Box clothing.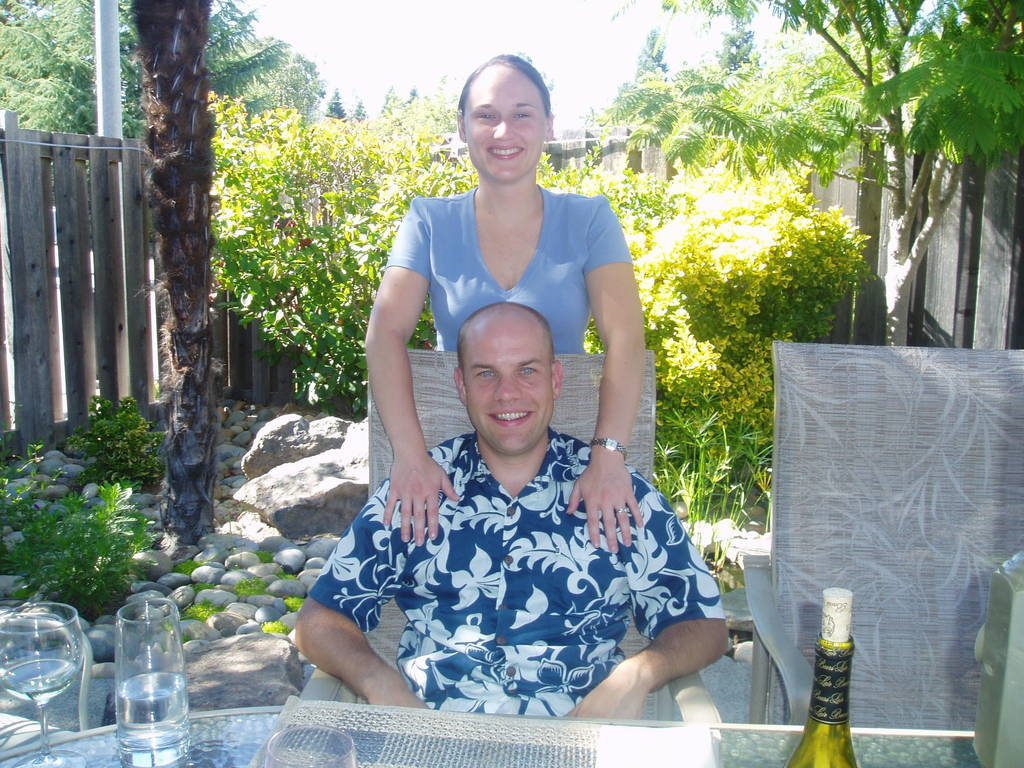
bbox=[388, 189, 635, 355].
